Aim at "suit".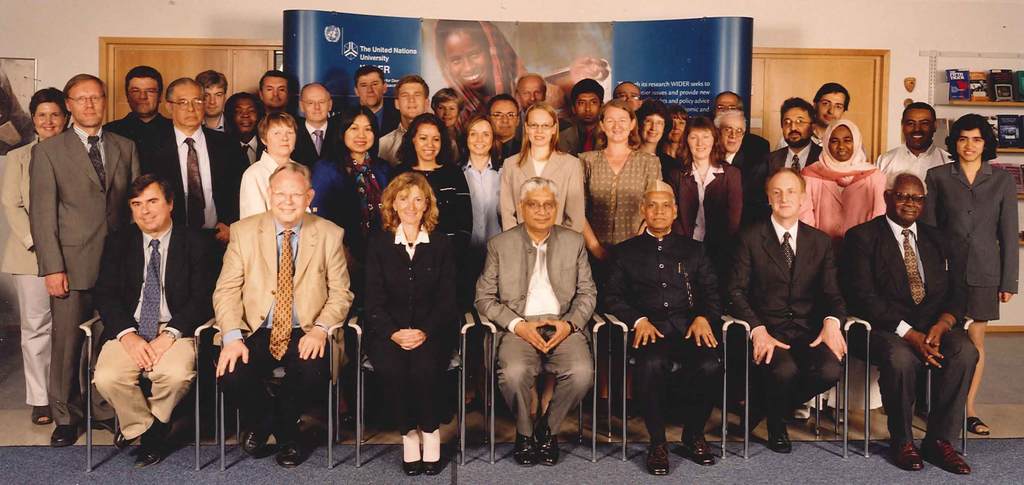
Aimed at box(839, 210, 980, 441).
